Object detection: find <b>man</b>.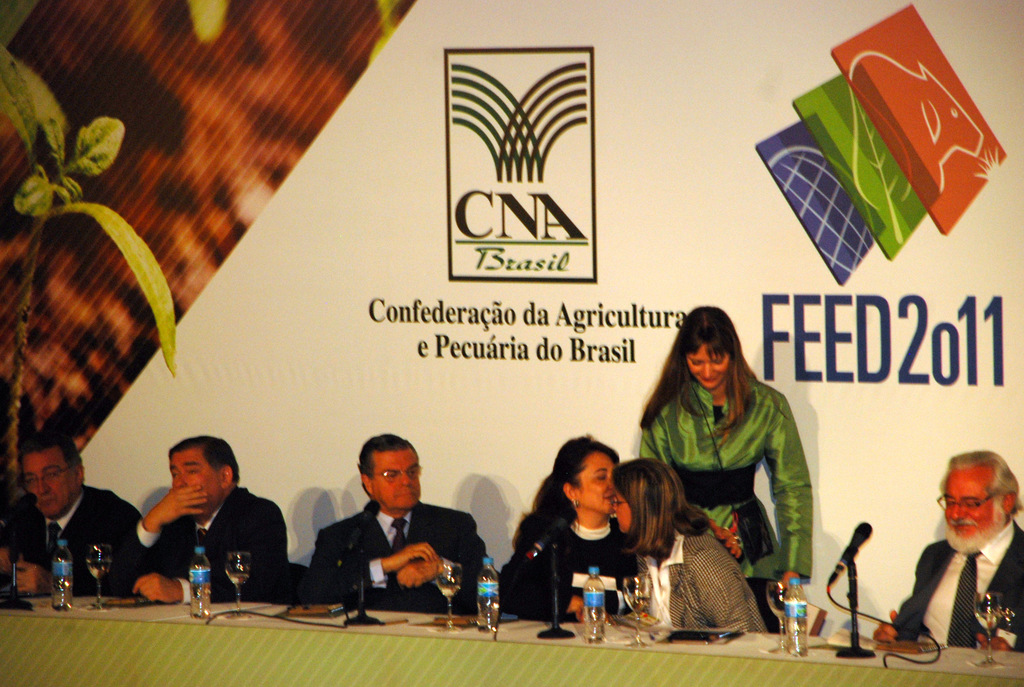
[x1=306, y1=436, x2=496, y2=611].
